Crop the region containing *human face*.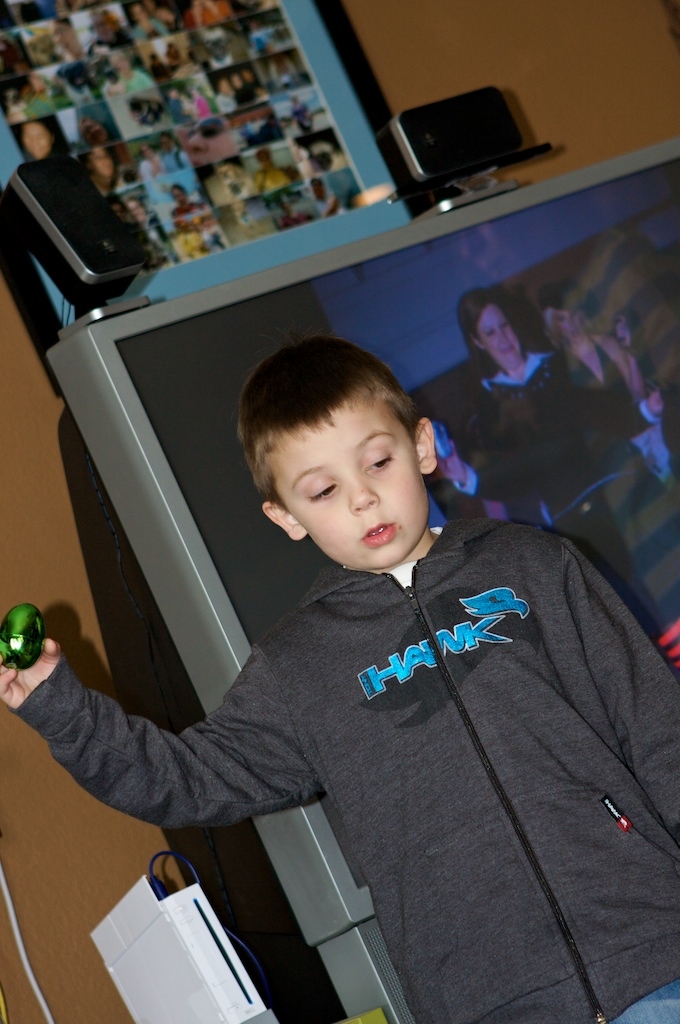
Crop region: <bbox>94, 145, 121, 178</bbox>.
